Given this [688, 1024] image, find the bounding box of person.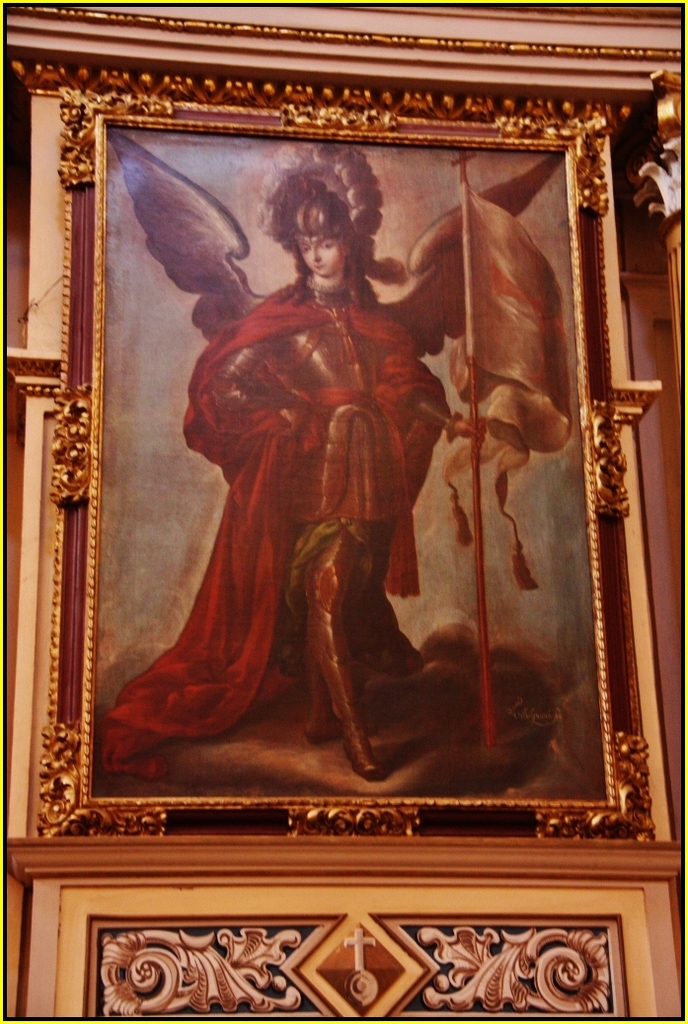
locate(94, 170, 605, 794).
